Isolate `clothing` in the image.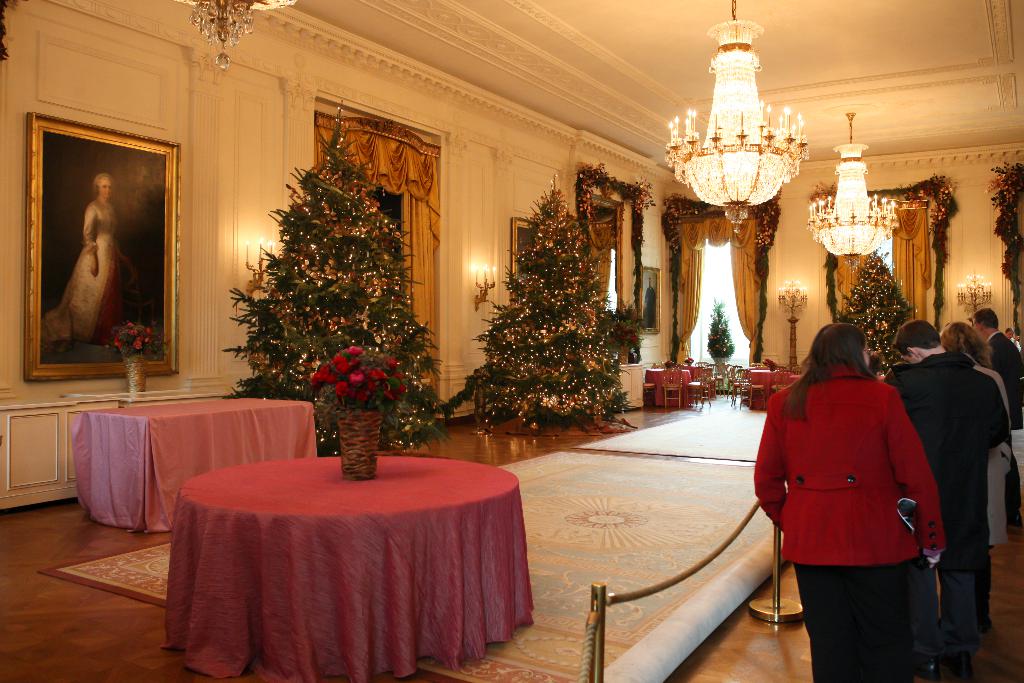
Isolated region: select_region(883, 354, 1007, 627).
